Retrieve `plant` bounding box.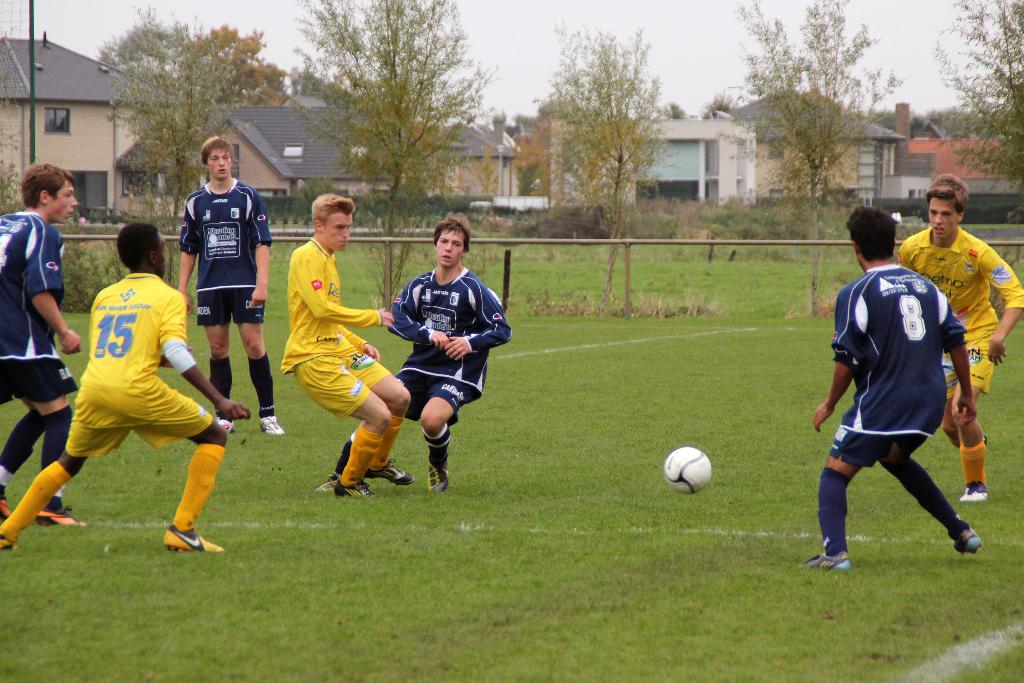
Bounding box: pyautogui.locateOnScreen(260, 174, 317, 226).
